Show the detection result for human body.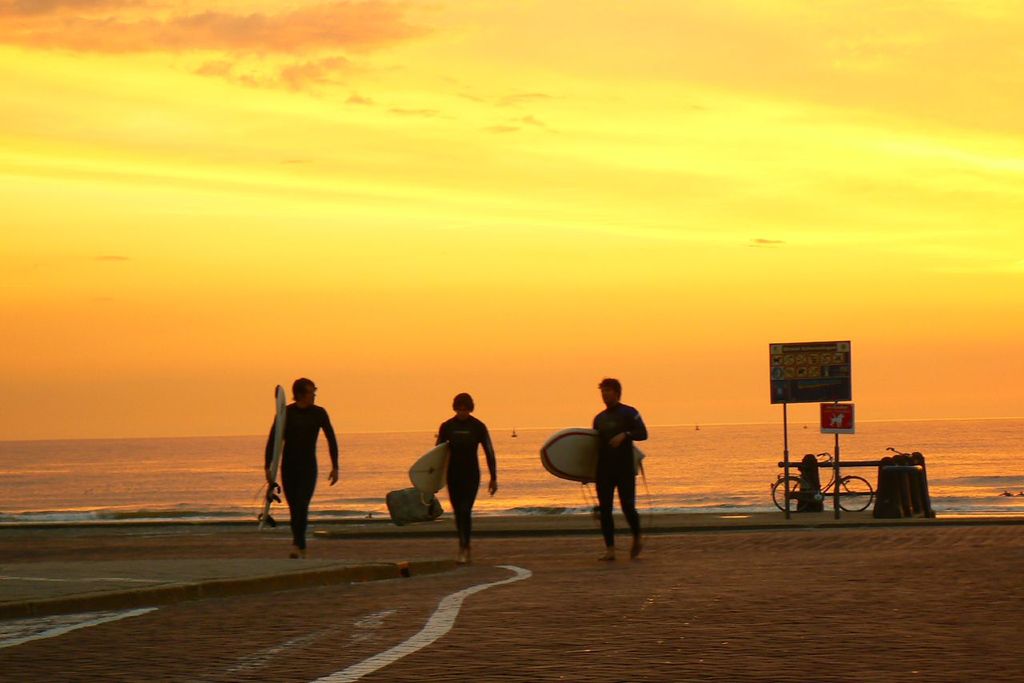
left=434, top=394, right=496, bottom=558.
